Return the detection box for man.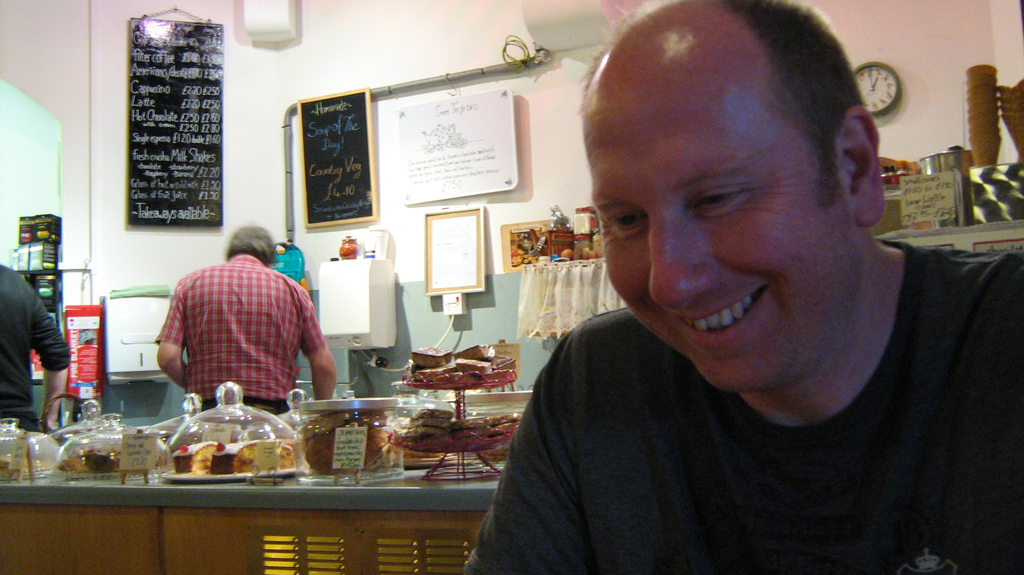
region(152, 219, 341, 416).
